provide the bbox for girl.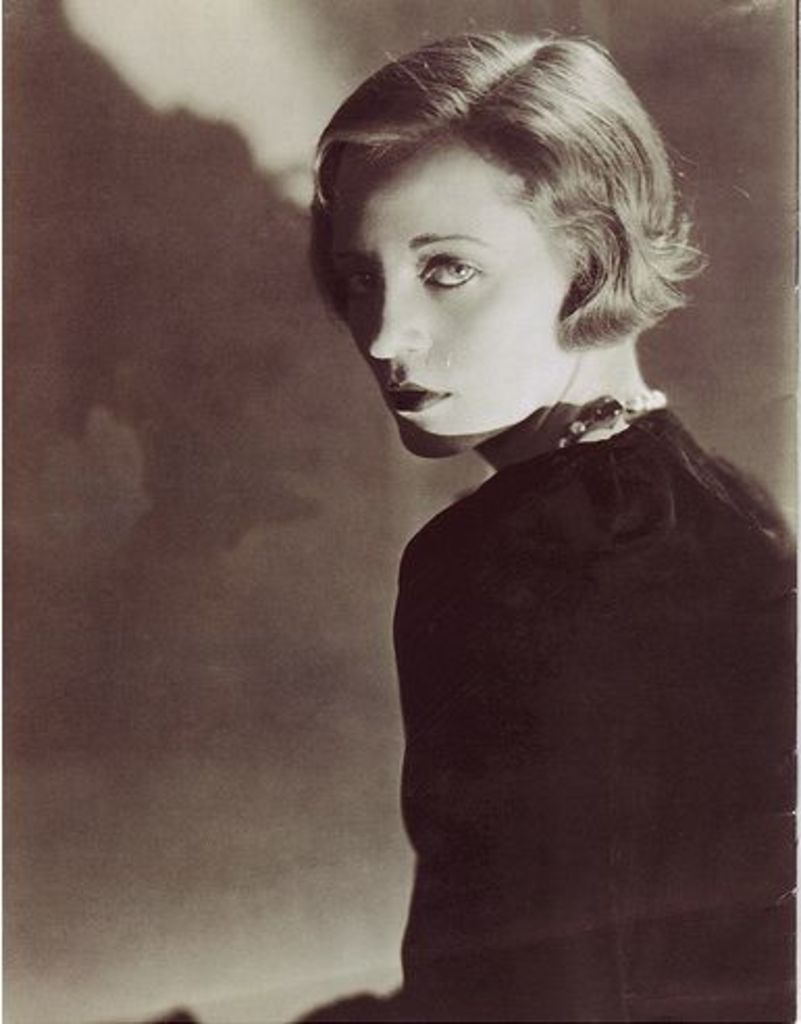
[x1=150, y1=23, x2=799, y2=1022].
